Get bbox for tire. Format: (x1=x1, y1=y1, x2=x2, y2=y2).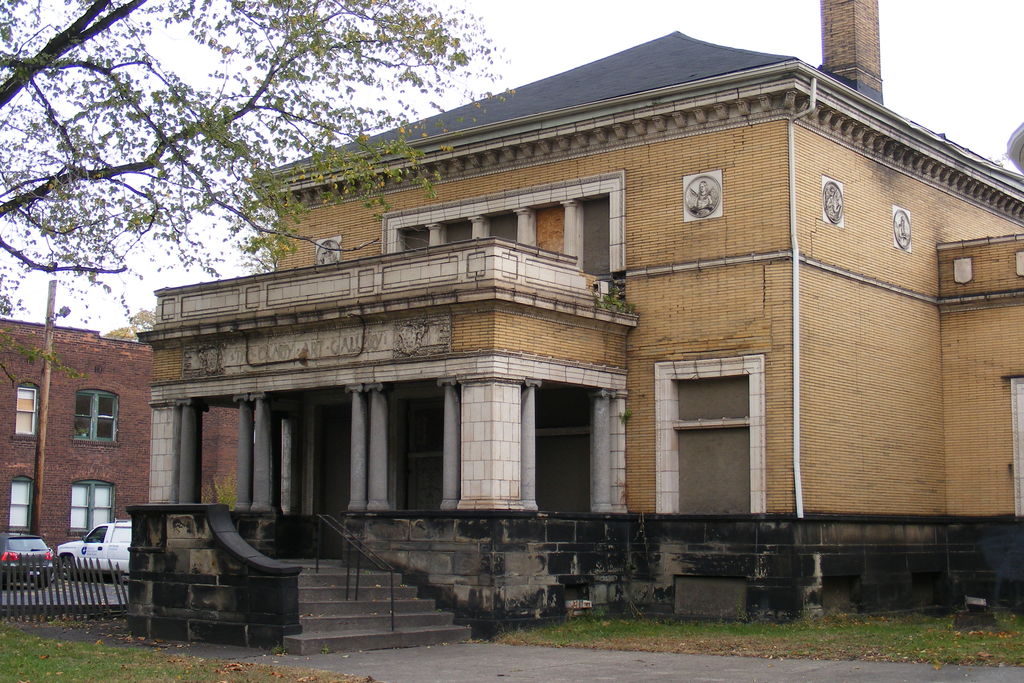
(x1=58, y1=556, x2=77, y2=579).
